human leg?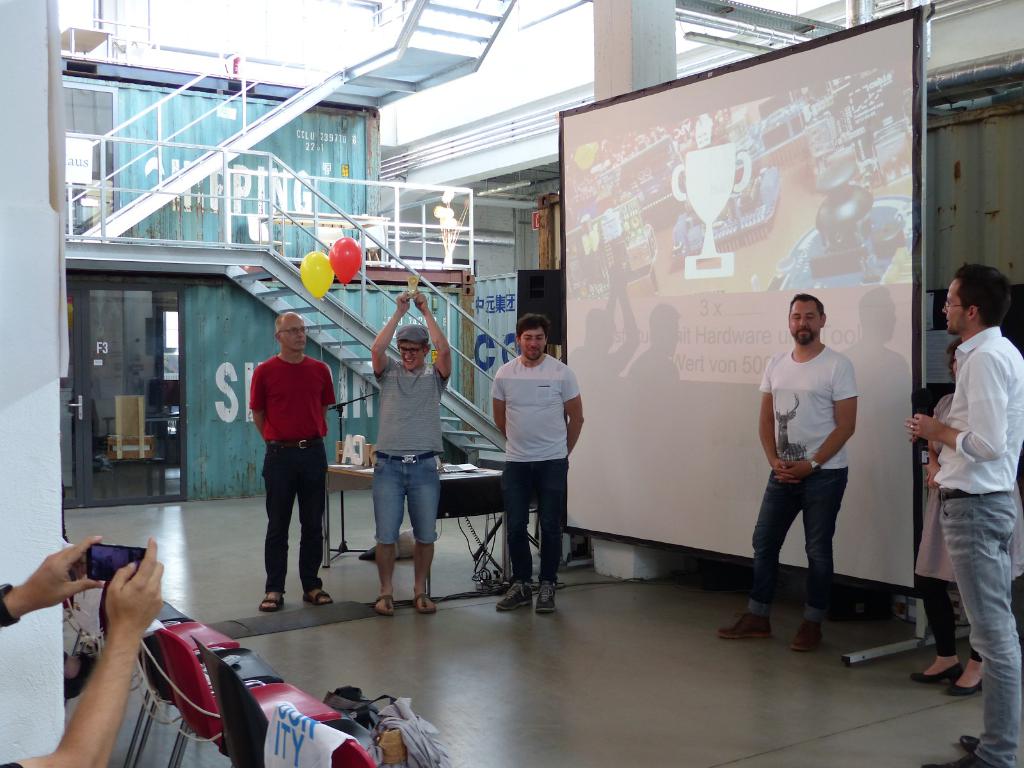
[375, 451, 399, 613]
